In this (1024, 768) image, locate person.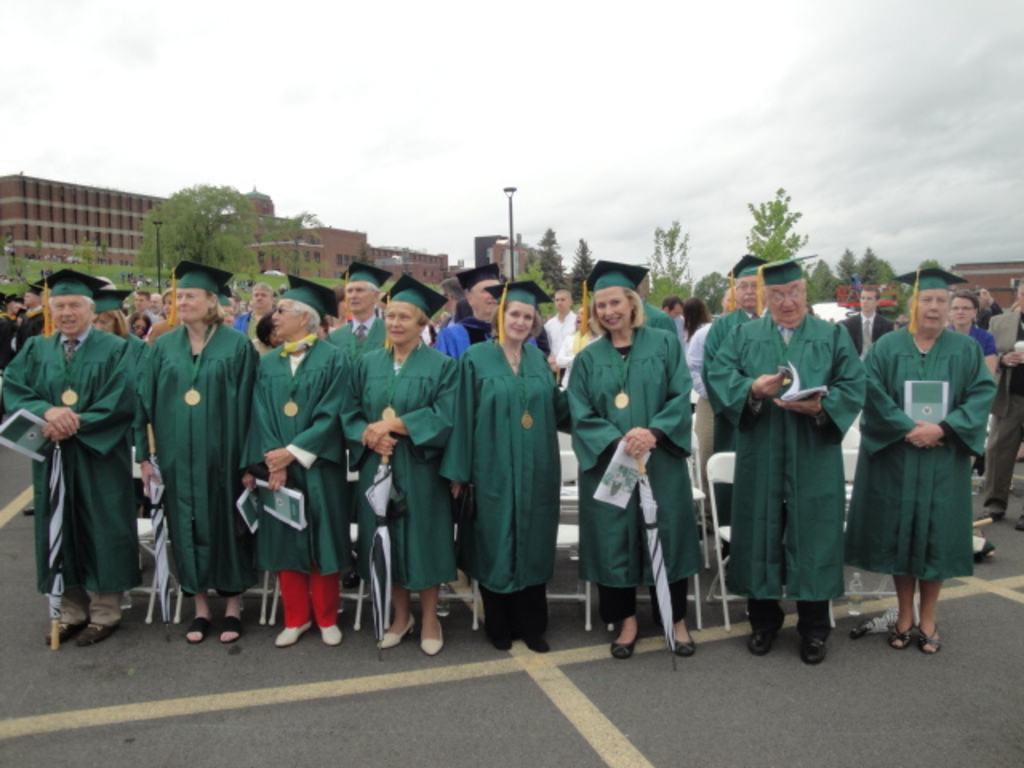
Bounding box: select_region(258, 315, 288, 350).
